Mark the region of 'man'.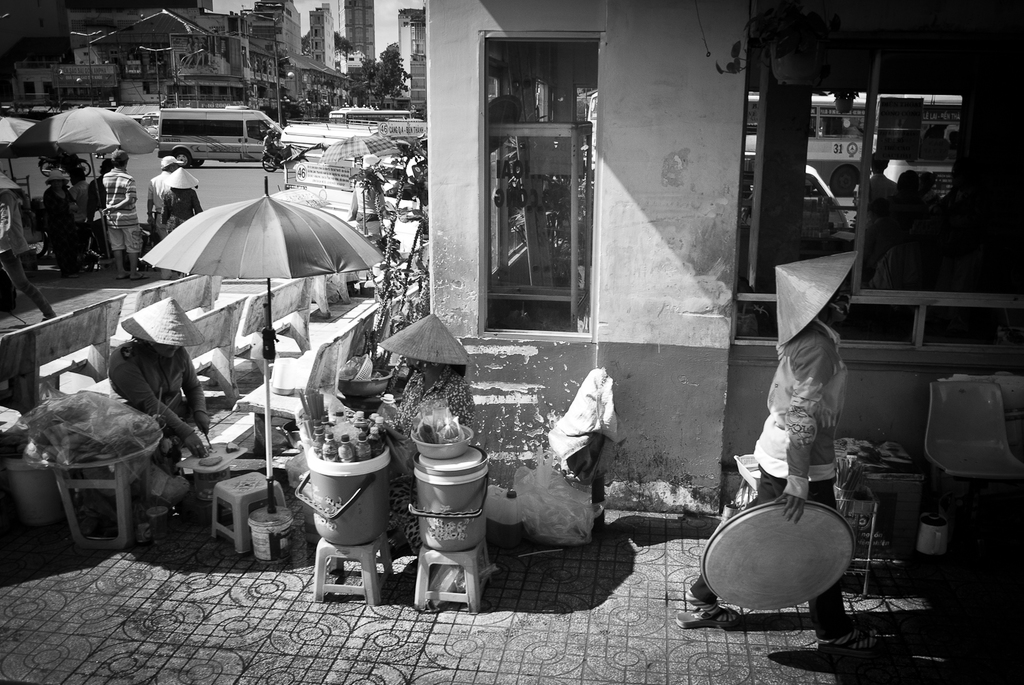
Region: 104/149/143/283.
